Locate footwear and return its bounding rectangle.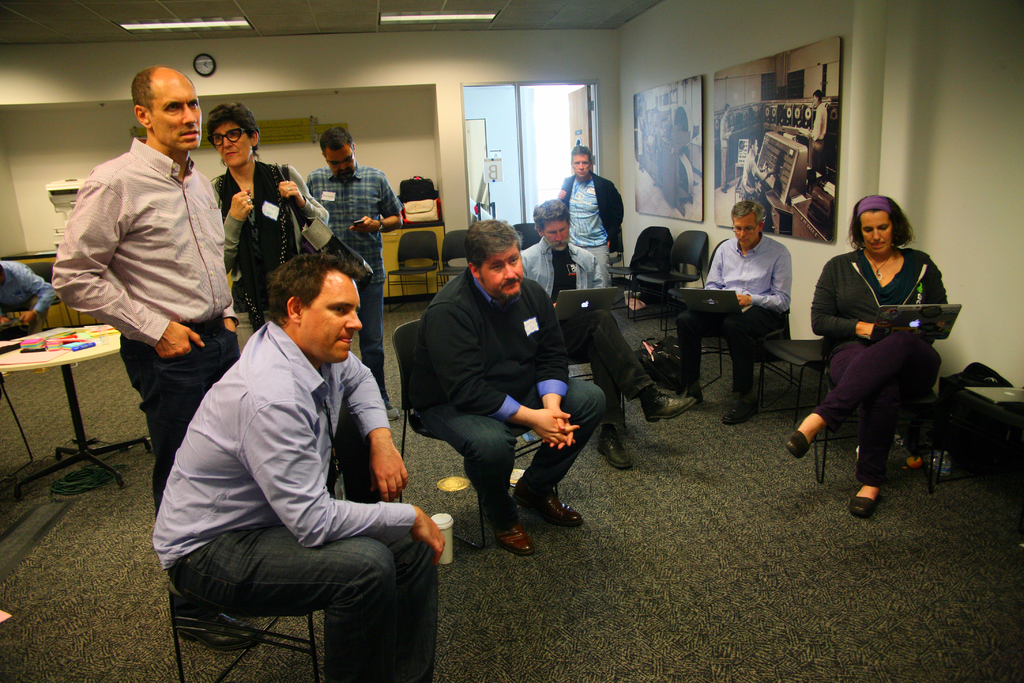
left=385, top=399, right=401, bottom=423.
